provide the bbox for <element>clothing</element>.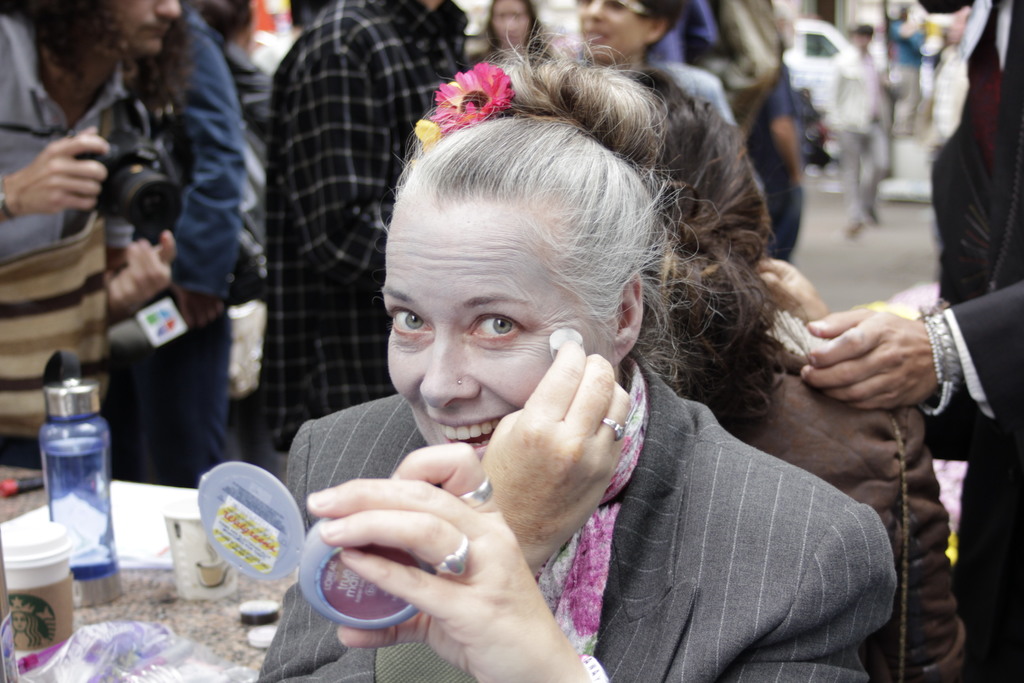
BBox(671, 300, 967, 682).
